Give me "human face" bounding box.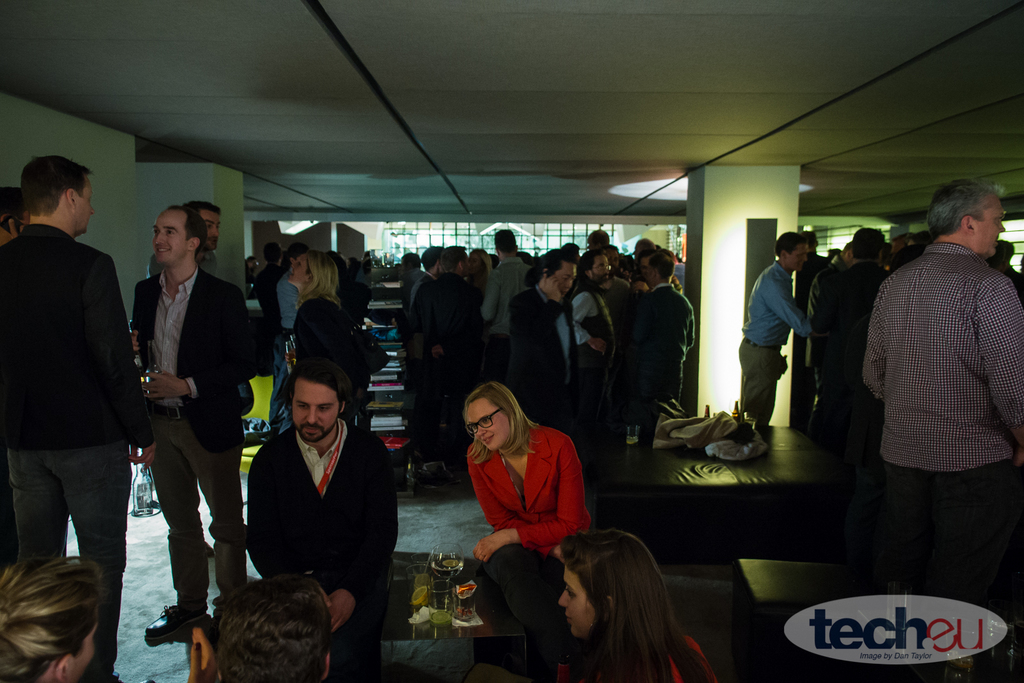
bbox(557, 263, 577, 297).
